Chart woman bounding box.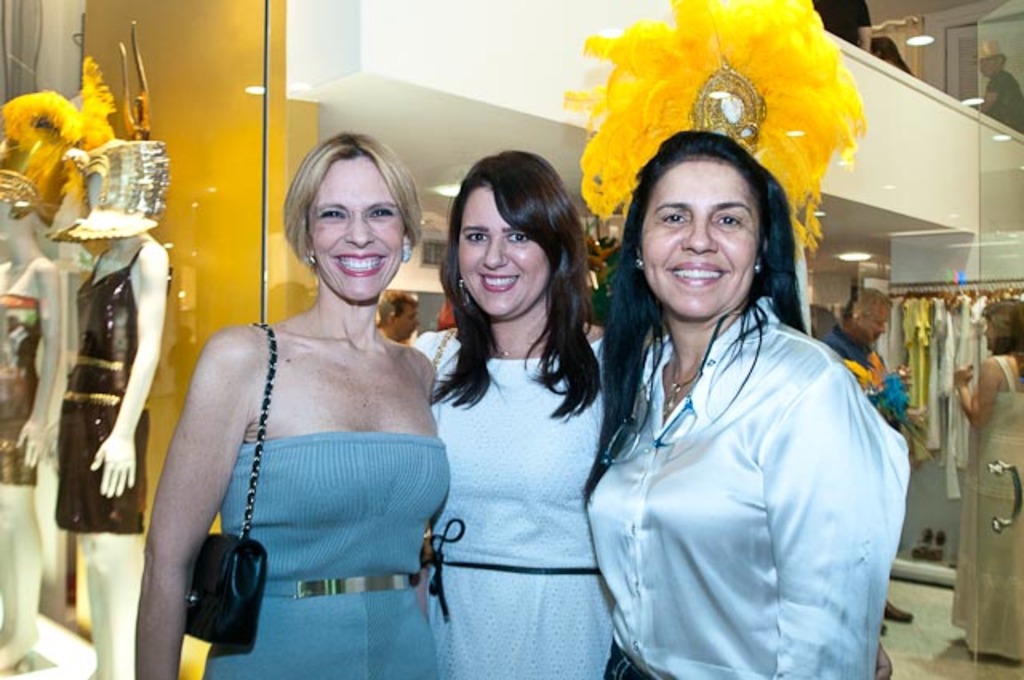
Charted: (155,112,440,679).
